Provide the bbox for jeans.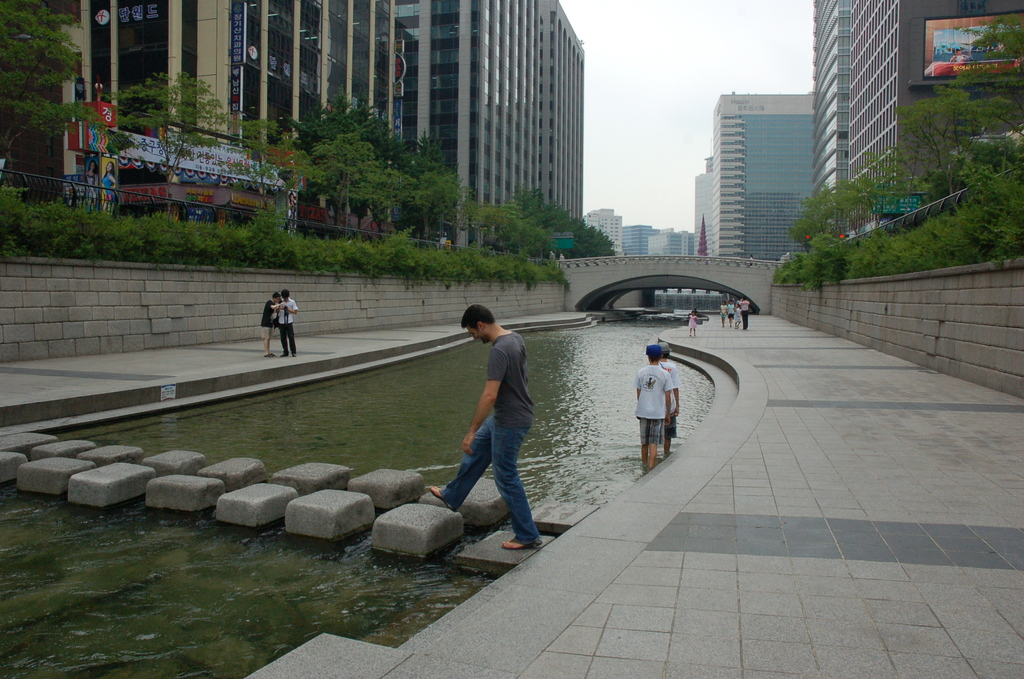
x1=447 y1=401 x2=557 y2=549.
